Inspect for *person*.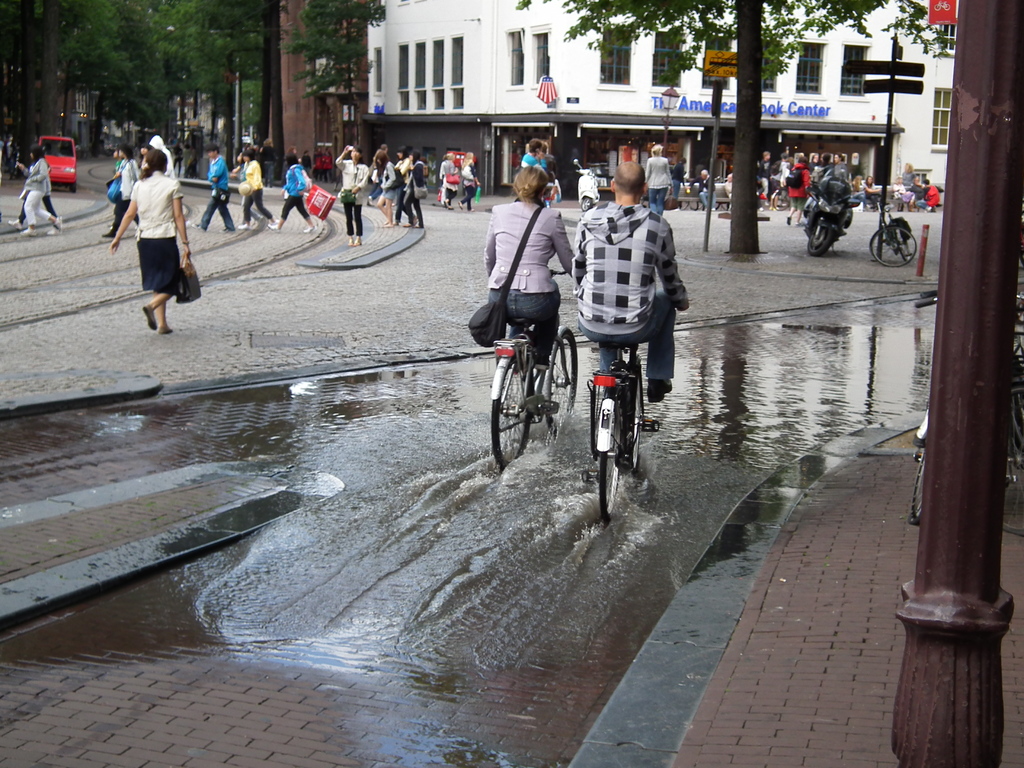
Inspection: [left=198, top=146, right=234, bottom=229].
